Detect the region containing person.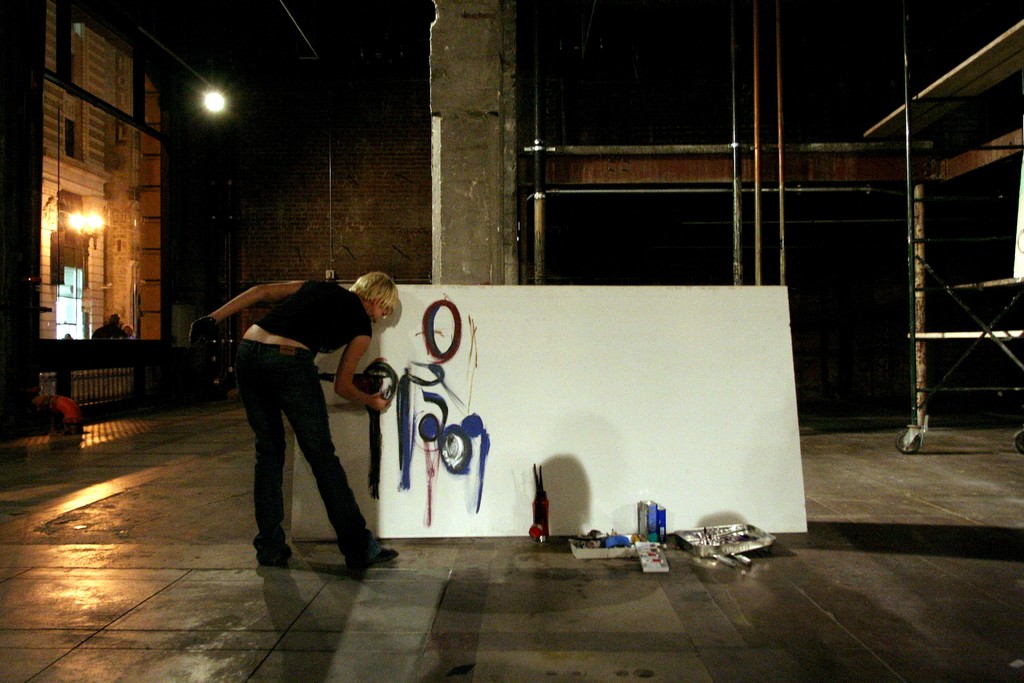
box=[92, 313, 129, 344].
